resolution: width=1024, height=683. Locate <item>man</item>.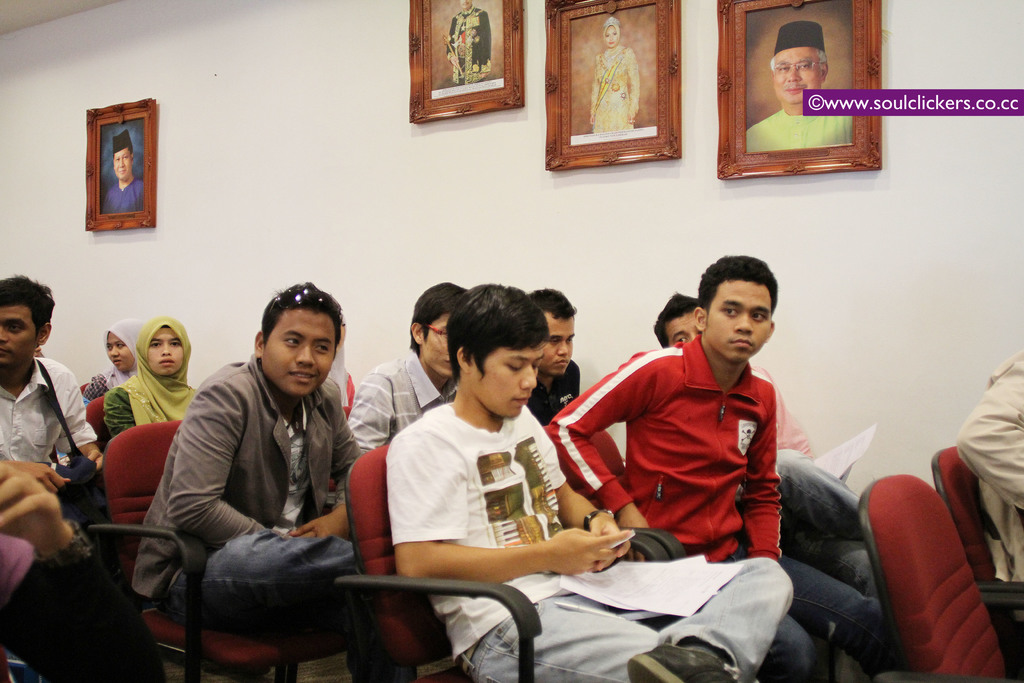
BBox(101, 129, 142, 214).
